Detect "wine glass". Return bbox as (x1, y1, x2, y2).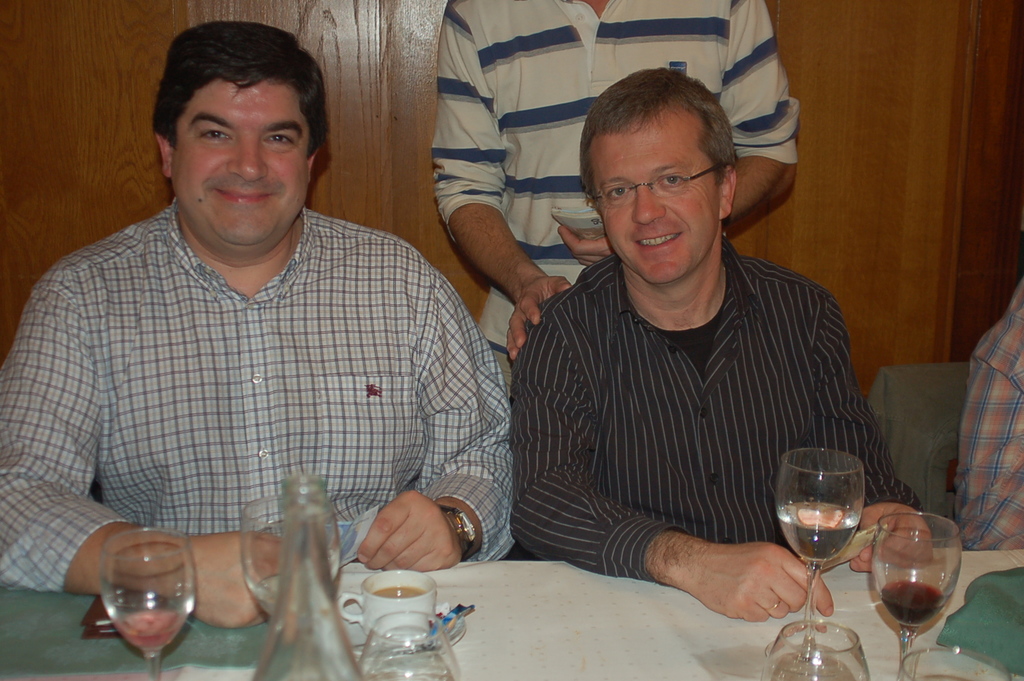
(767, 448, 867, 676).
